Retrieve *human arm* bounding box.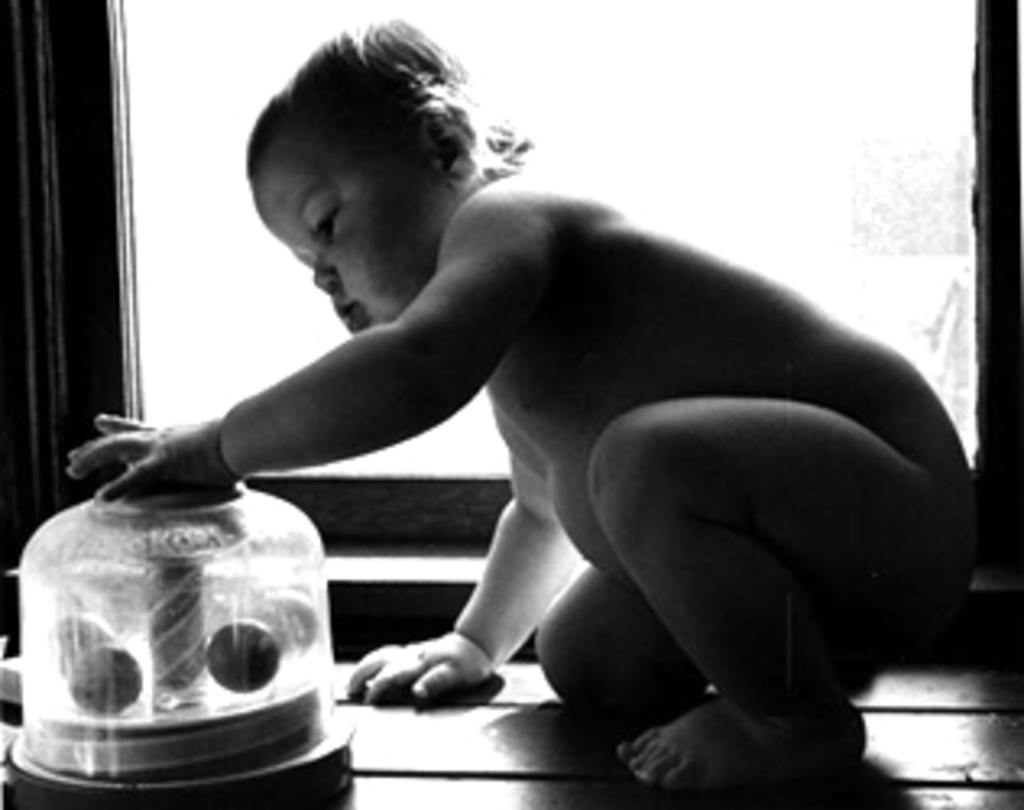
Bounding box: [68,249,596,564].
